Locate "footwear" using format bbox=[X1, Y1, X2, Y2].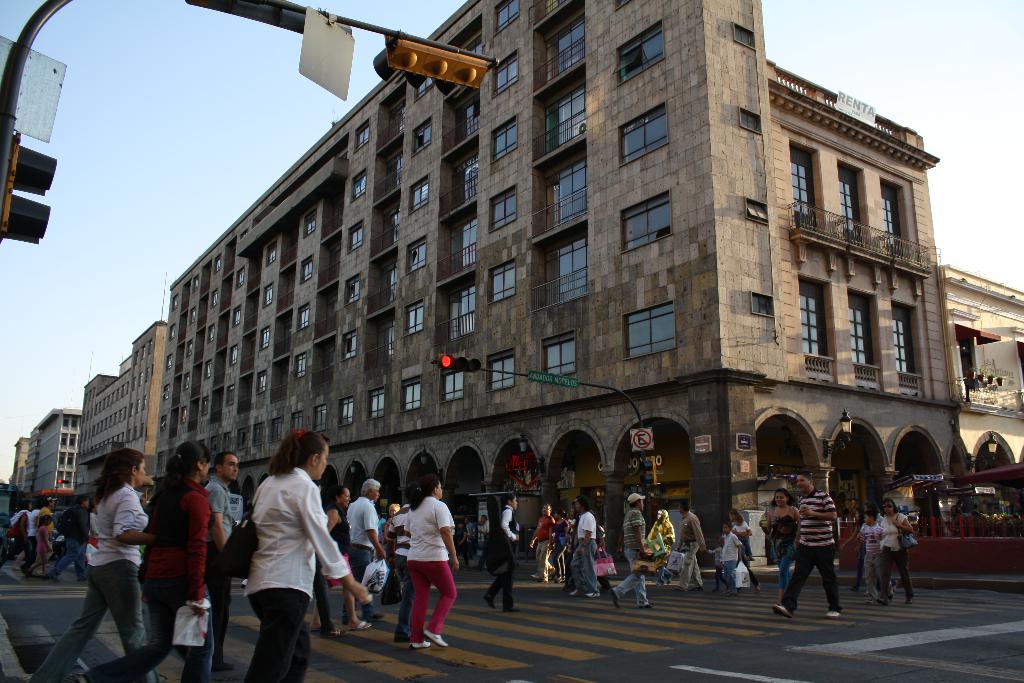
bbox=[733, 586, 742, 594].
